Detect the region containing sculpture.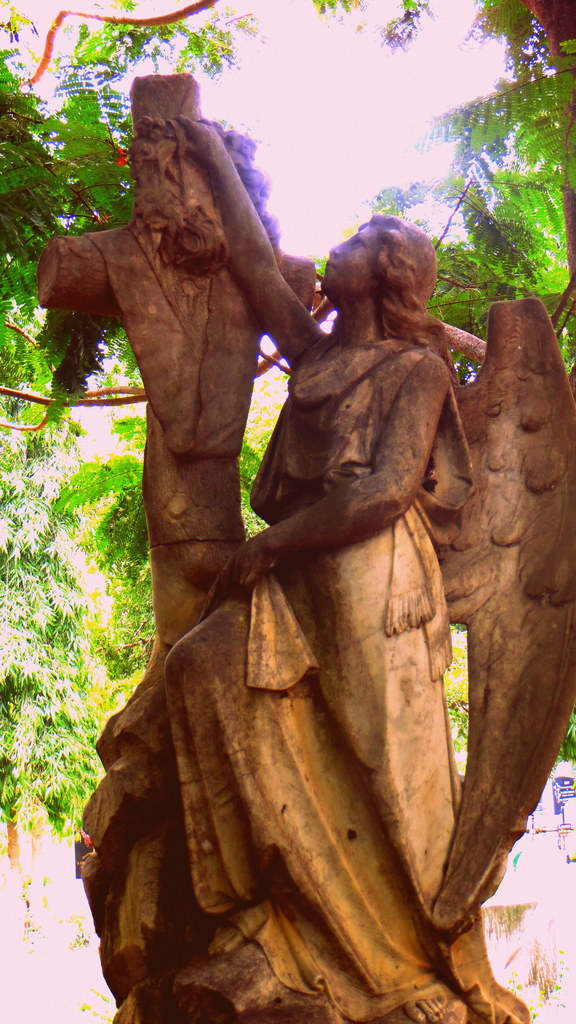
(x1=170, y1=109, x2=575, y2=1023).
